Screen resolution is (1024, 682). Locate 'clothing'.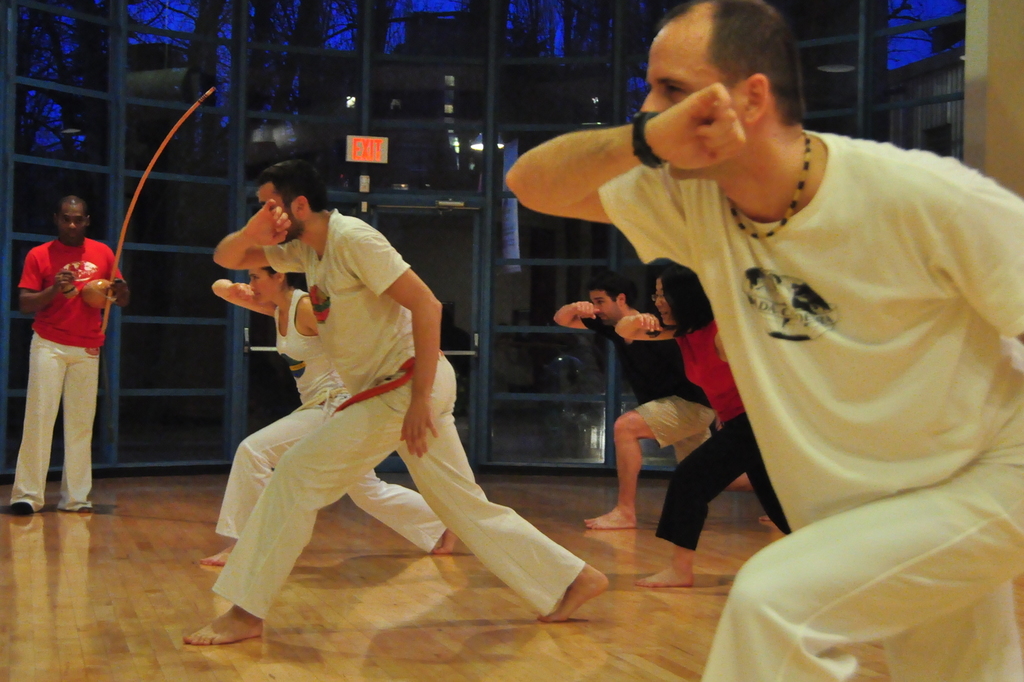
(213, 201, 595, 621).
